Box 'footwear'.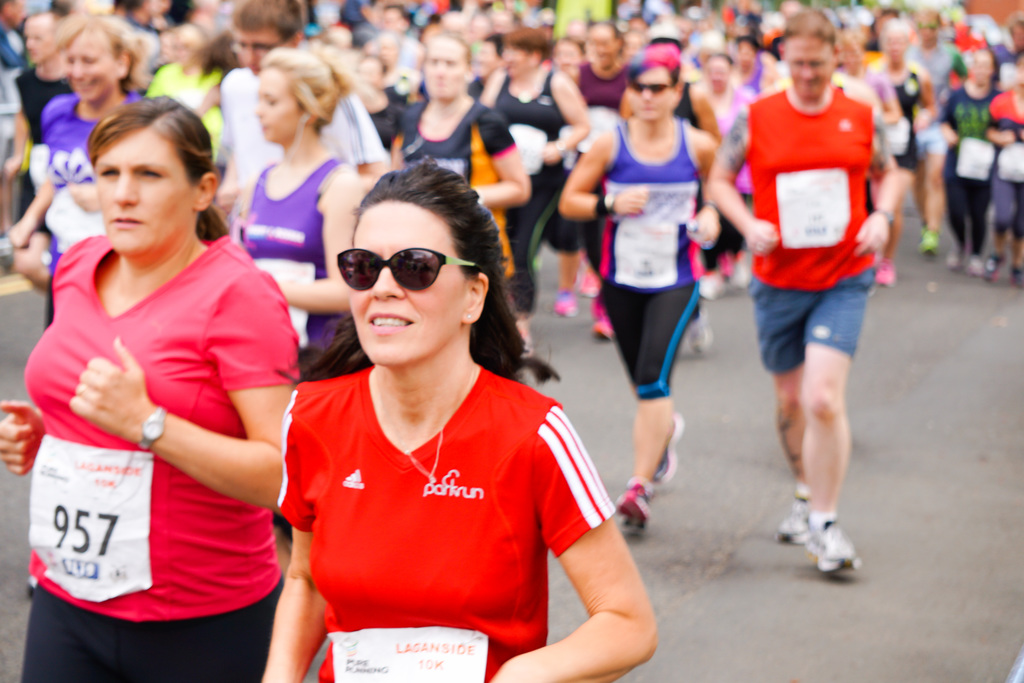
rect(691, 297, 711, 359).
